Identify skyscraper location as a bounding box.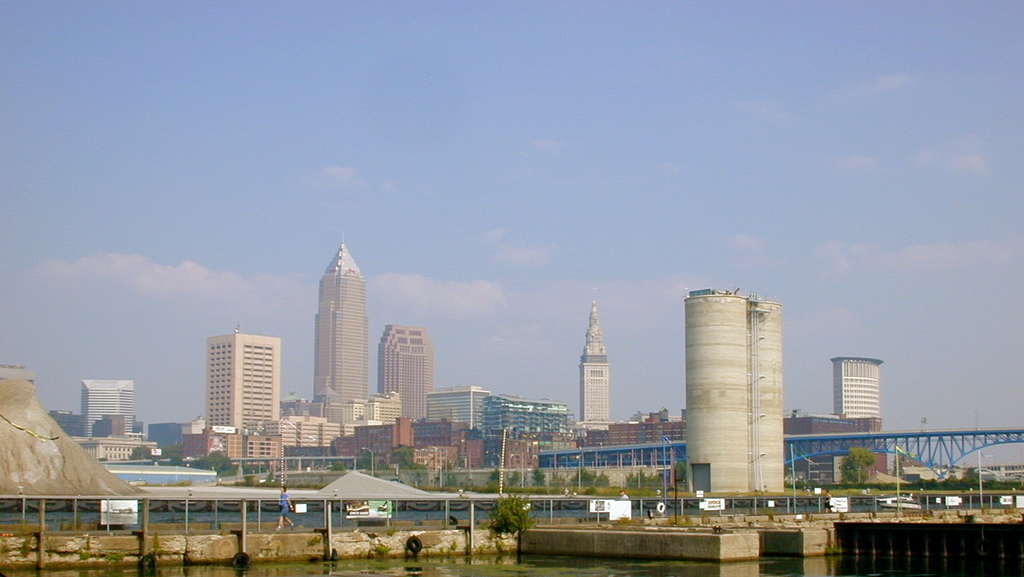
pyautogui.locateOnScreen(293, 224, 379, 443).
